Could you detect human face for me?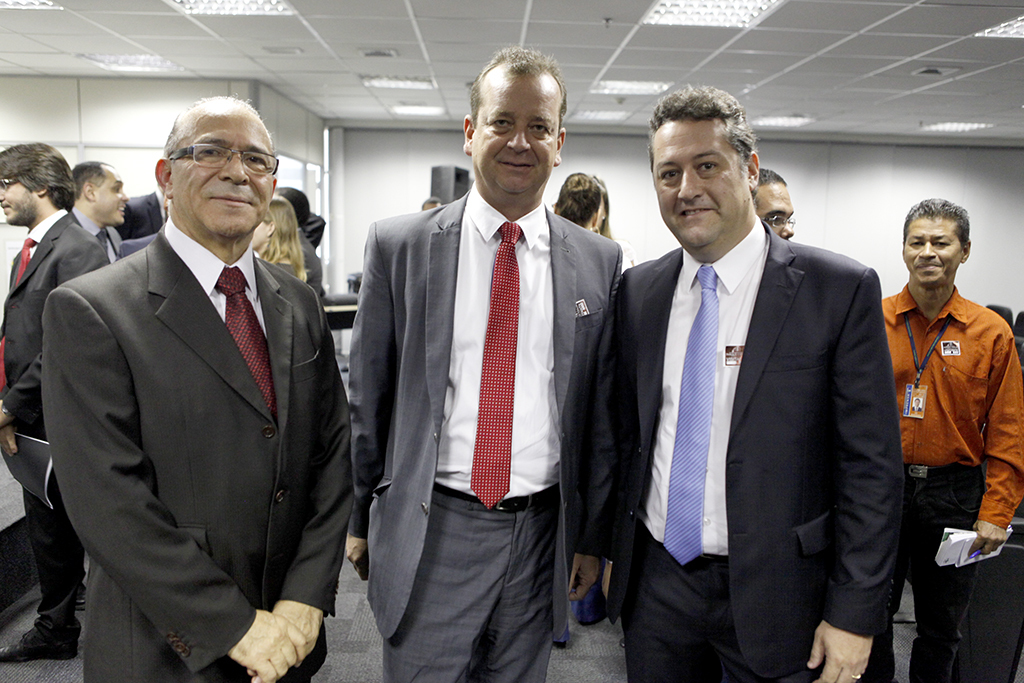
Detection result: {"x1": 244, "y1": 216, "x2": 268, "y2": 251}.
